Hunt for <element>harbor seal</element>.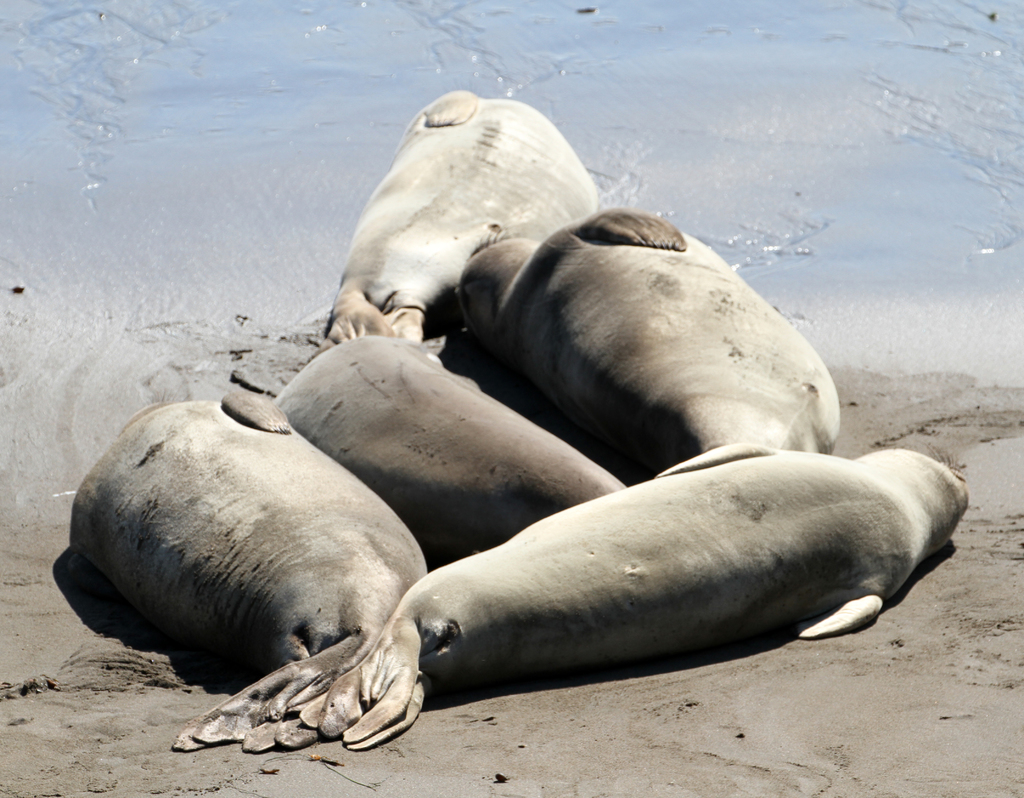
Hunted down at bbox=[70, 396, 426, 752].
